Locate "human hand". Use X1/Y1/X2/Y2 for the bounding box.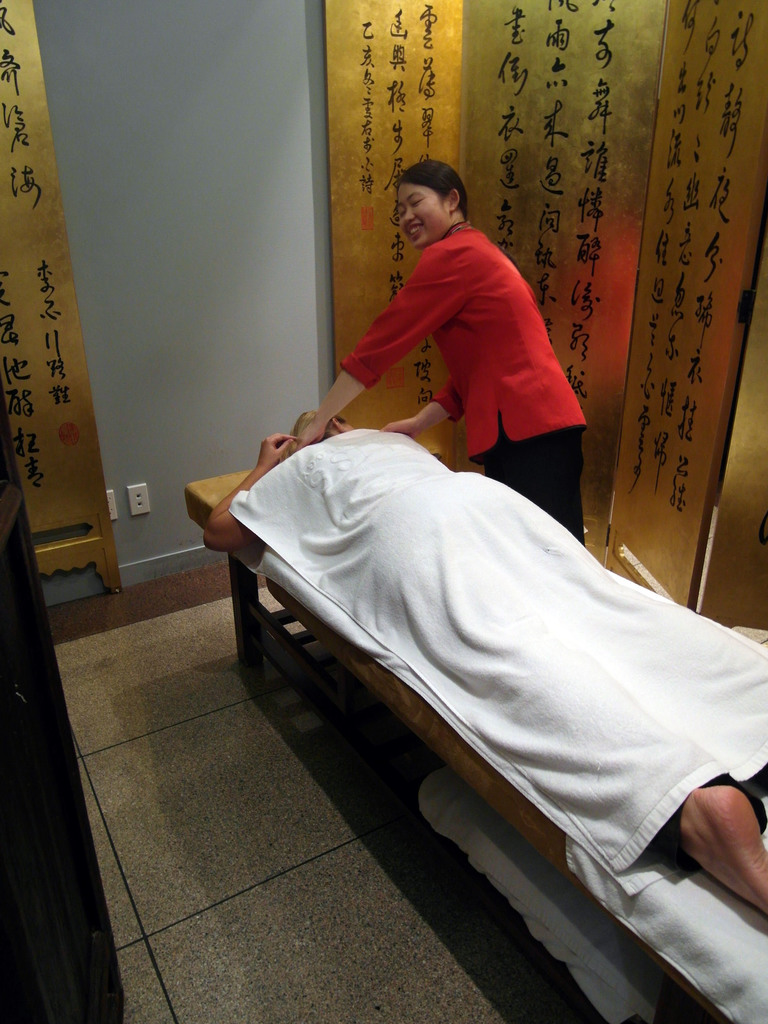
287/420/328/451.
